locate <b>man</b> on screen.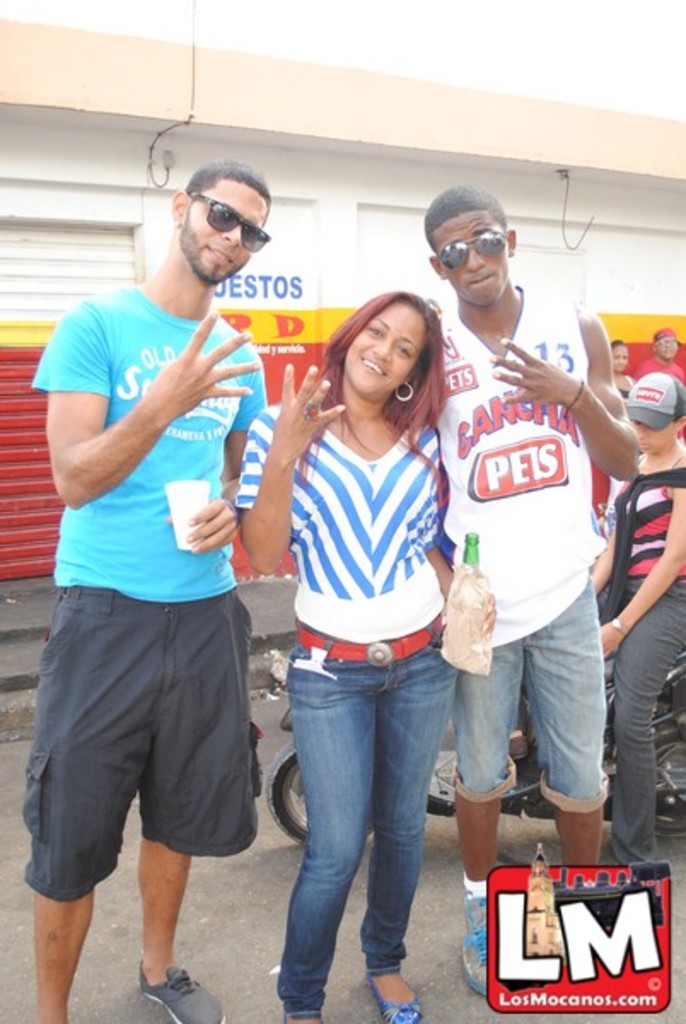
On screen at crop(420, 186, 647, 998).
